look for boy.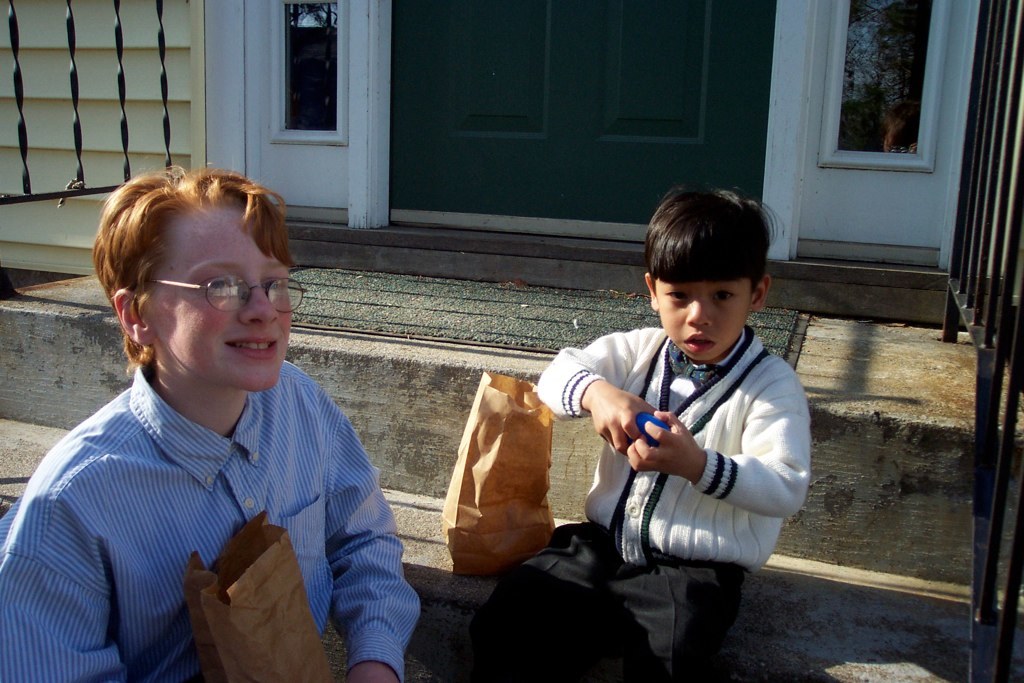
Found: bbox=(2, 163, 422, 682).
